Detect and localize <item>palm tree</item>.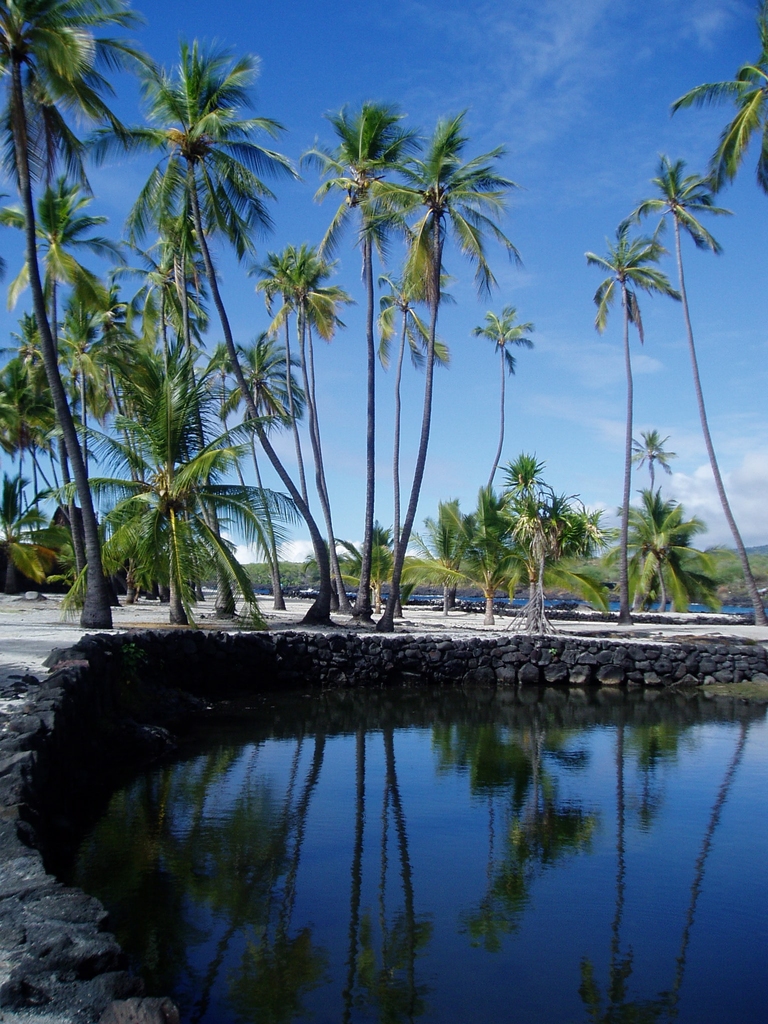
Localized at <box>648,168,735,591</box>.
